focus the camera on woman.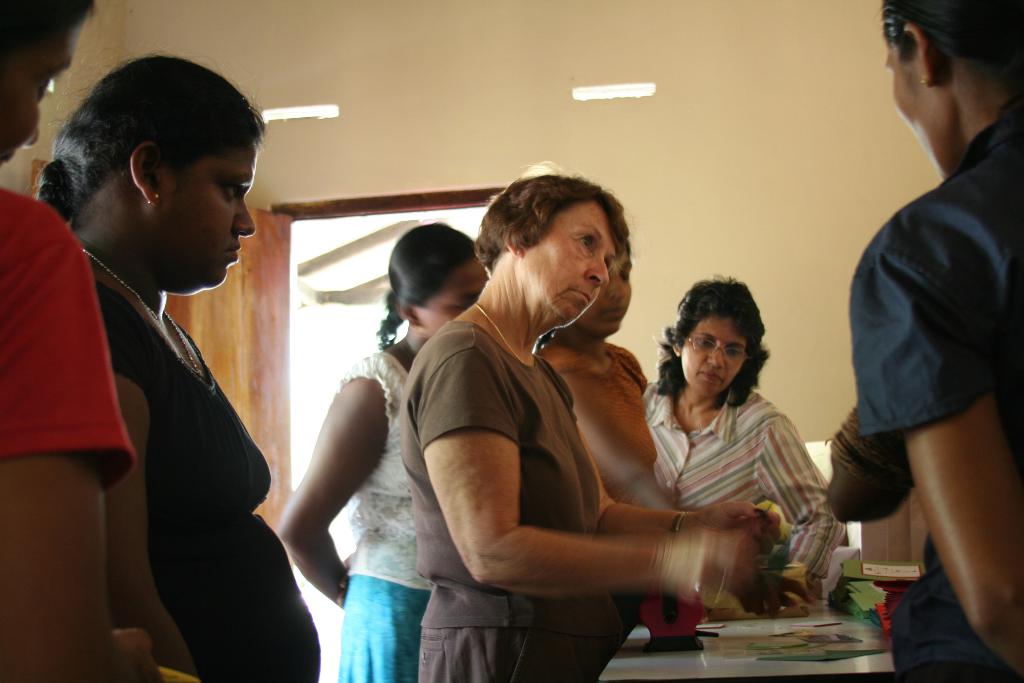
Focus region: left=412, top=181, right=783, bottom=675.
